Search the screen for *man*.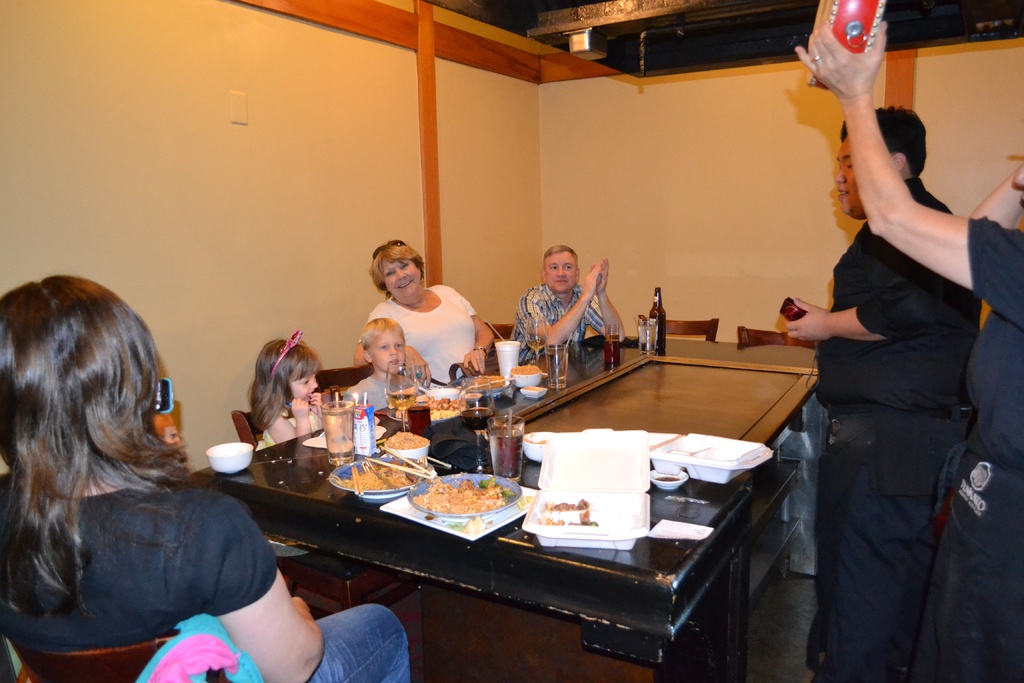
Found at x1=781, y1=98, x2=985, y2=682.
